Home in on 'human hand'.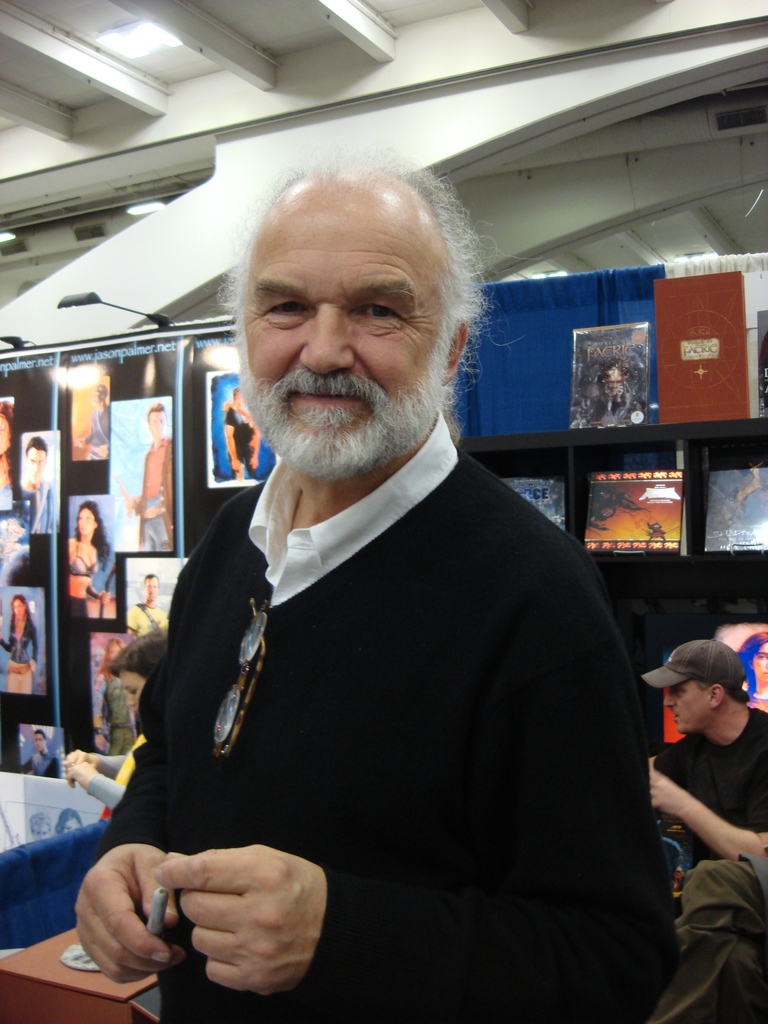
Homed in at Rect(64, 760, 97, 792).
